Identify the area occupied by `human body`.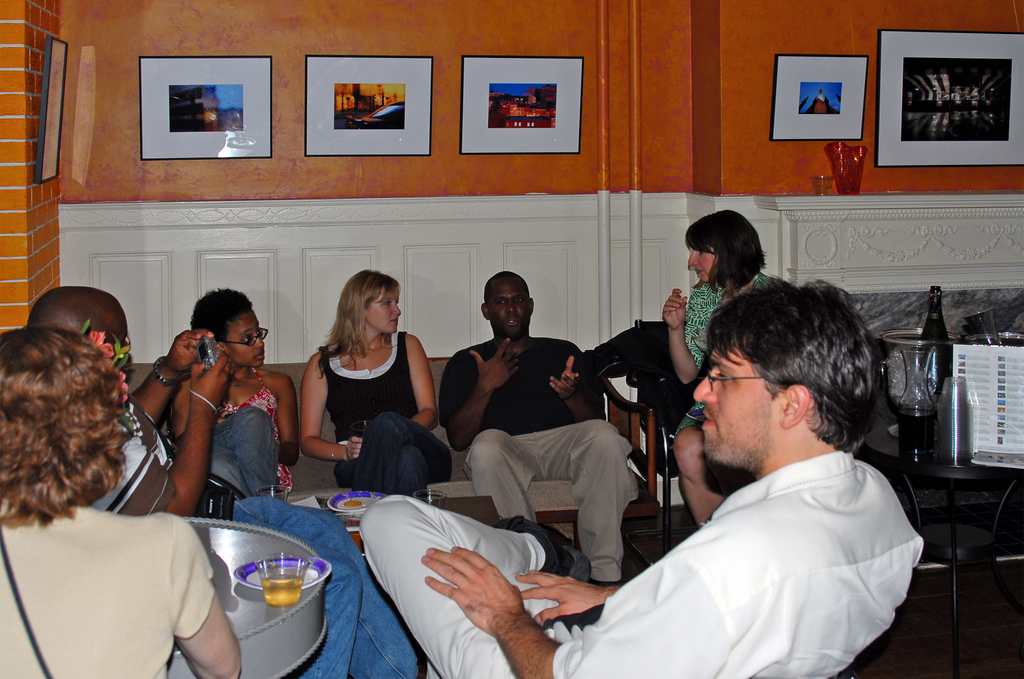
Area: 0, 500, 241, 678.
